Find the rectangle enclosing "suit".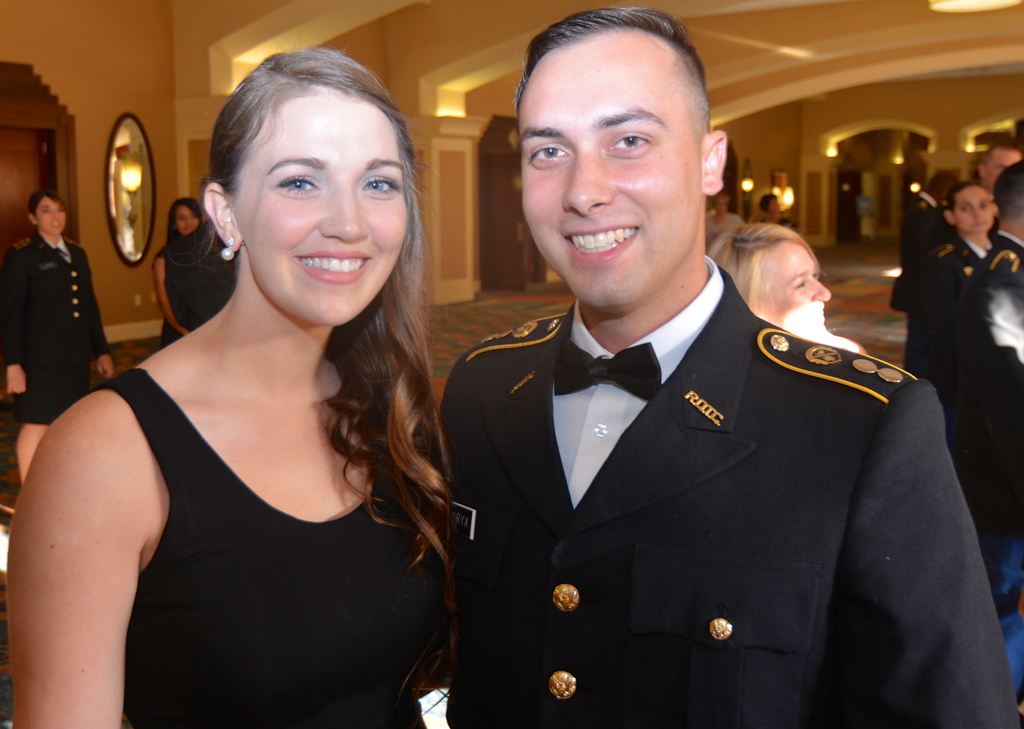
{"left": 426, "top": 253, "right": 1020, "bottom": 728}.
